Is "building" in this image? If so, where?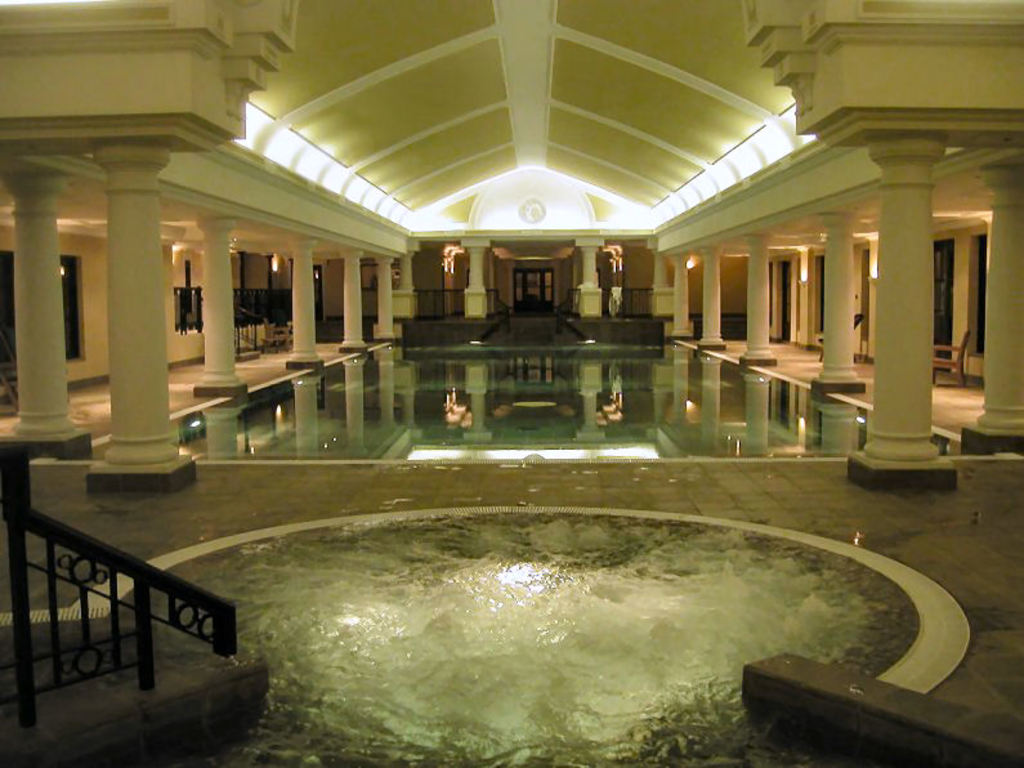
Yes, at pyautogui.locateOnScreen(0, 0, 1023, 767).
